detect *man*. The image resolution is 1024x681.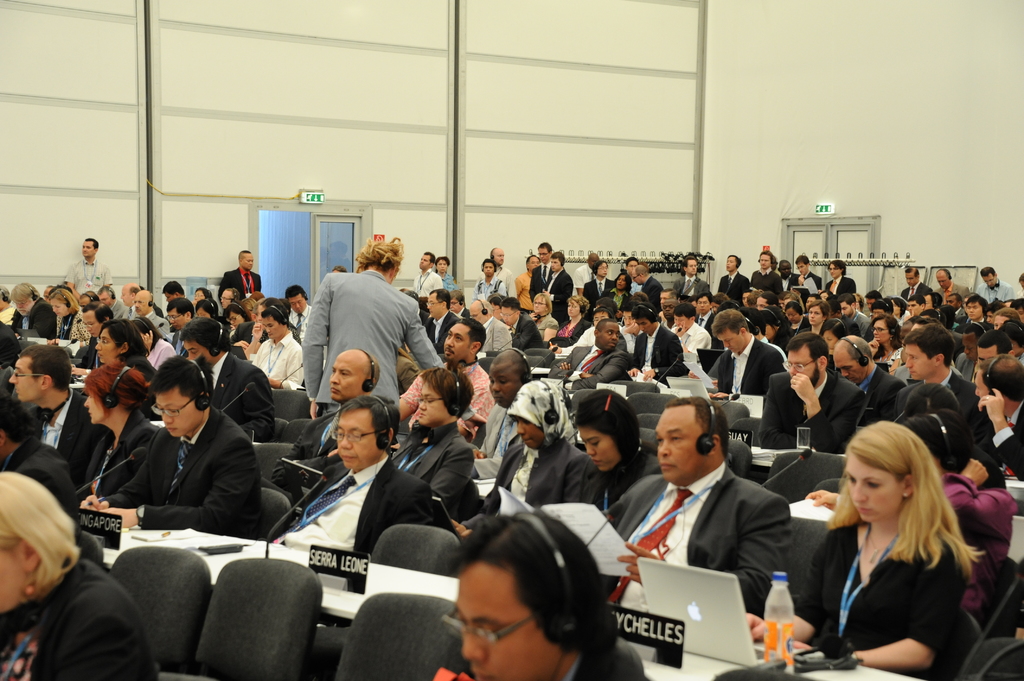
bbox=(901, 266, 932, 300).
